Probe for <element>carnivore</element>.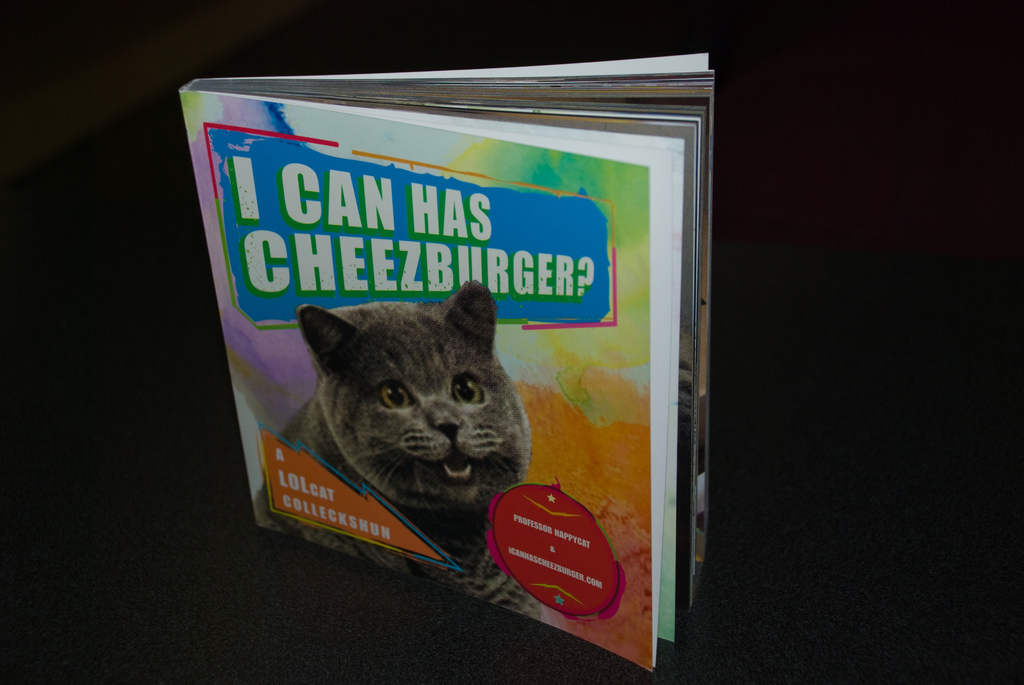
Probe result: bbox=(284, 239, 568, 544).
